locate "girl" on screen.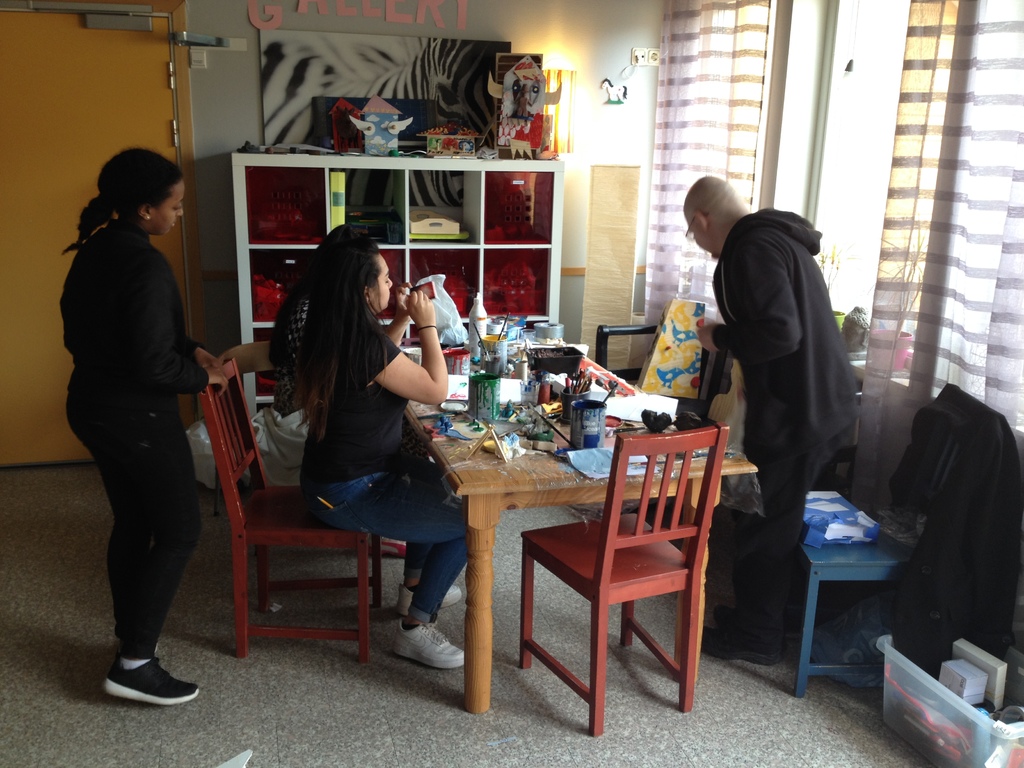
On screen at bbox(282, 227, 477, 675).
